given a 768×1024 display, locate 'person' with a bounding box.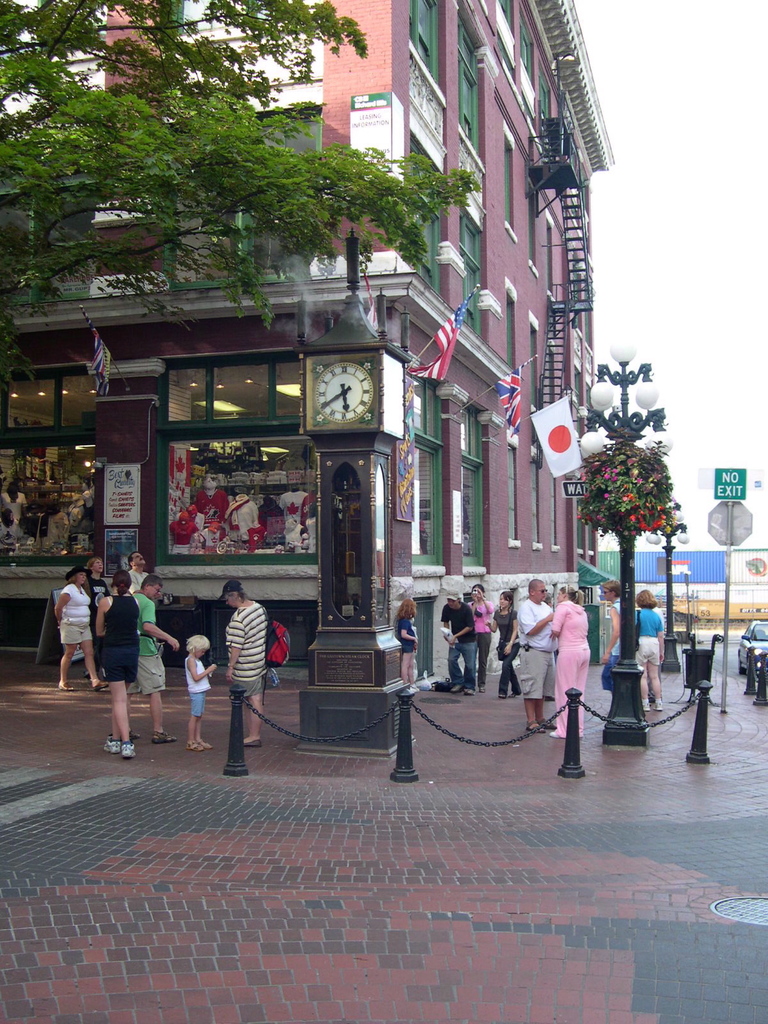
Located: {"left": 212, "top": 564, "right": 268, "bottom": 751}.
